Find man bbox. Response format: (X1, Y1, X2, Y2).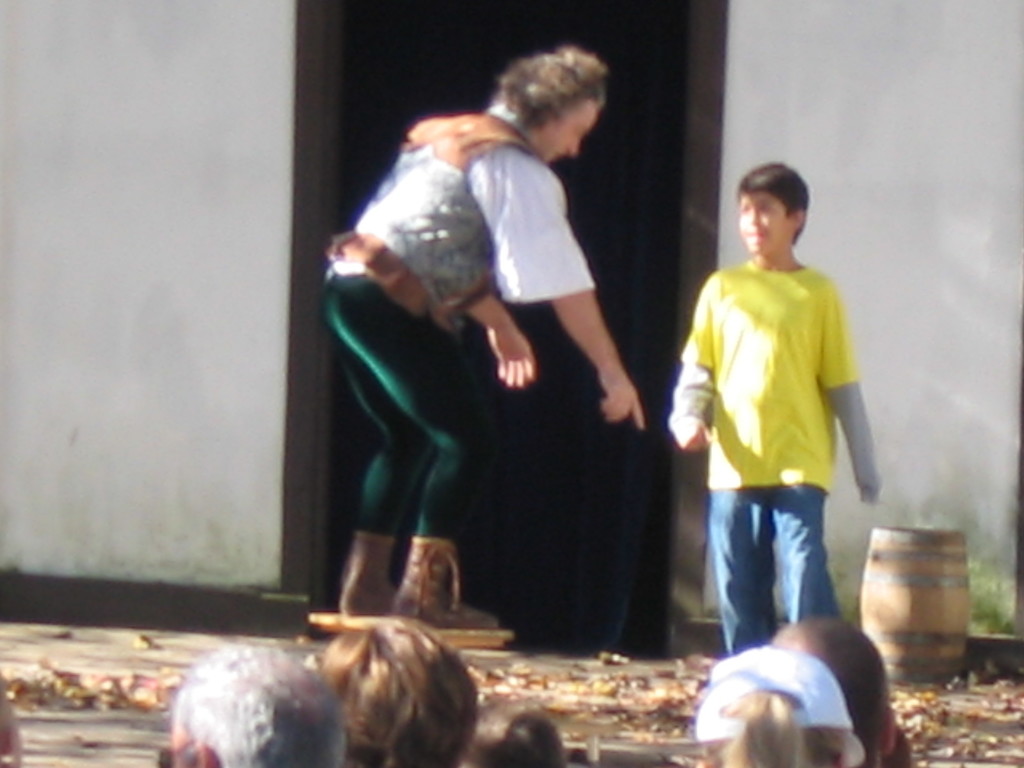
(157, 639, 353, 767).
